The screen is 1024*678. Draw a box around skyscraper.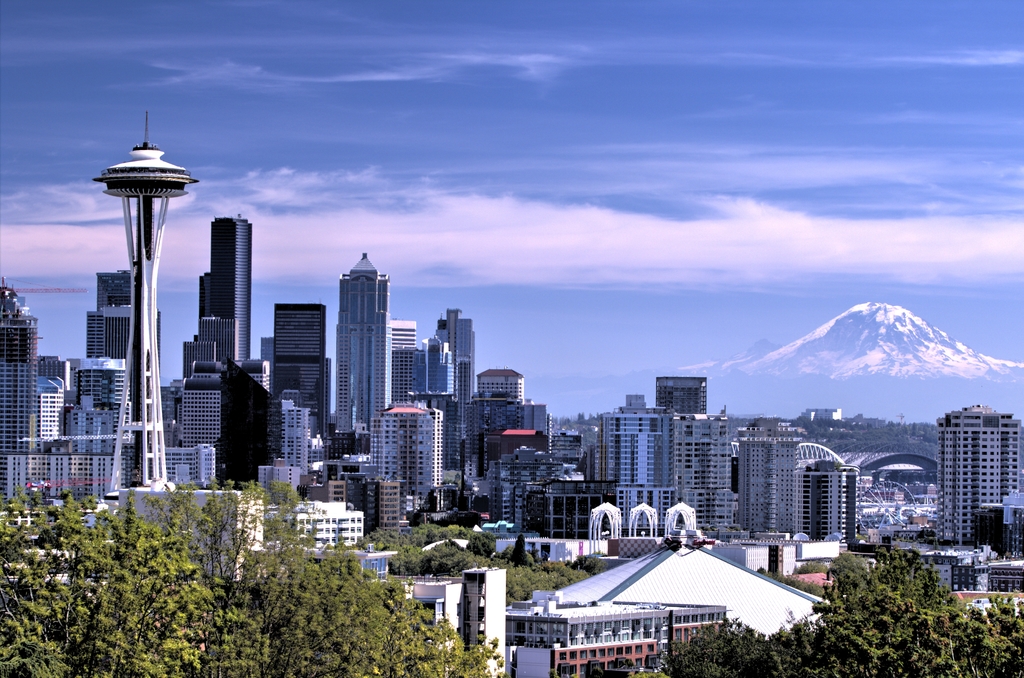
select_region(119, 486, 265, 551).
